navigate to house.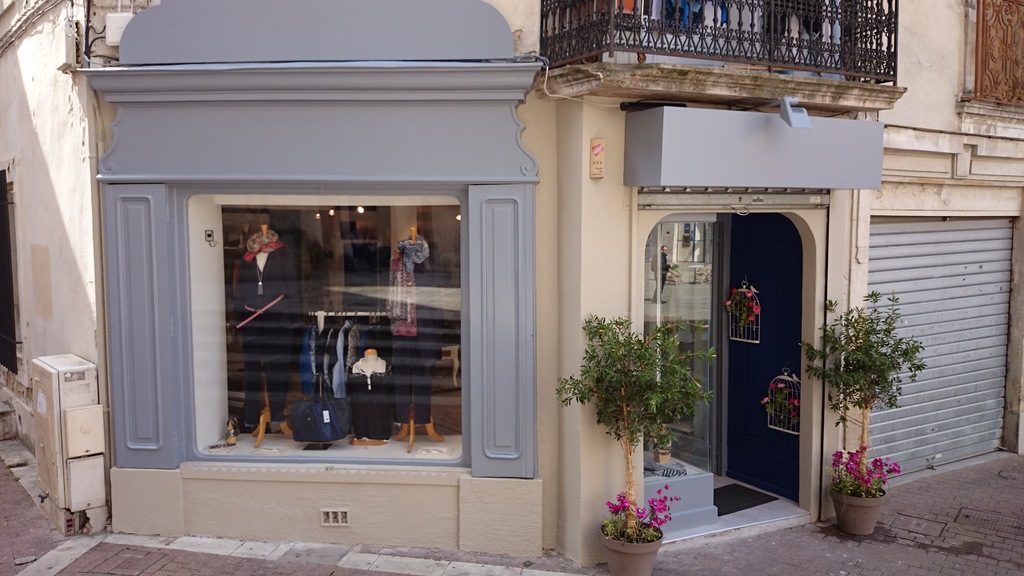
Navigation target: select_region(0, 0, 1023, 575).
